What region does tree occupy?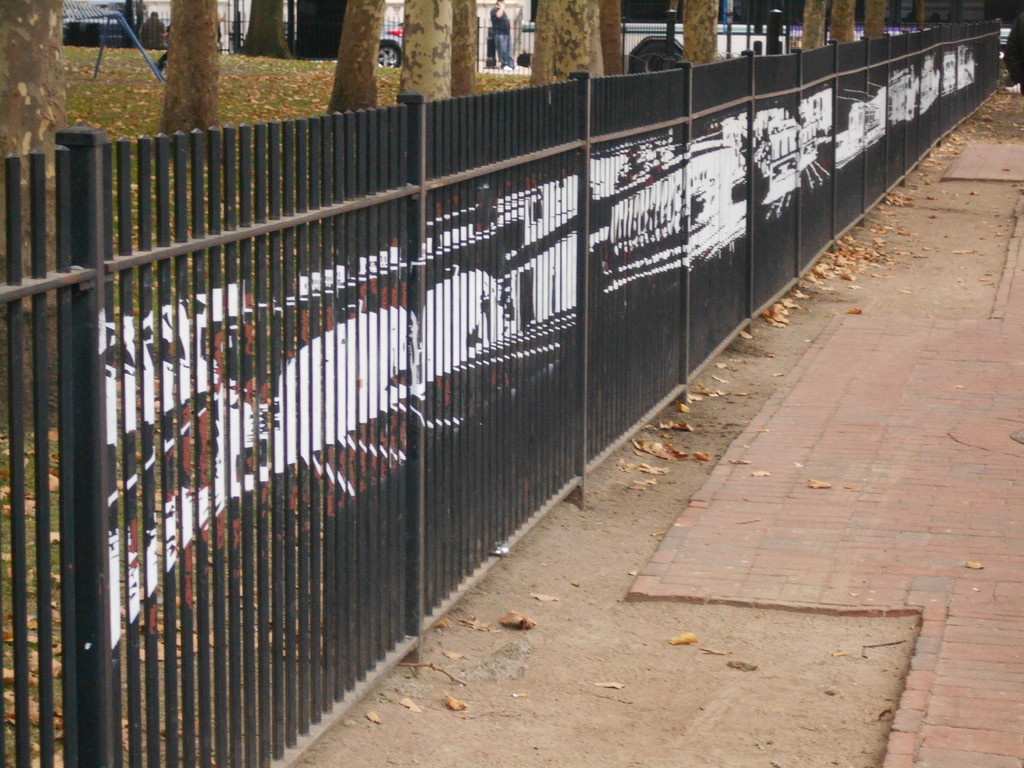
locate(529, 0, 608, 87).
